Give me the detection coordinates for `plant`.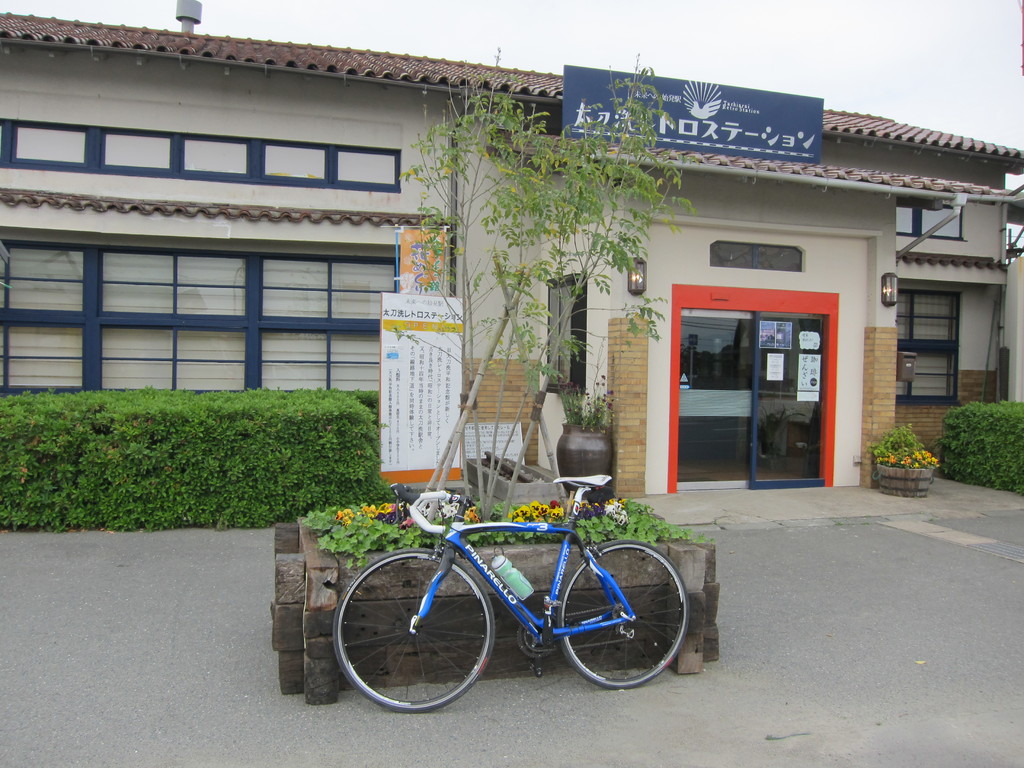
<region>938, 397, 1023, 495</region>.
